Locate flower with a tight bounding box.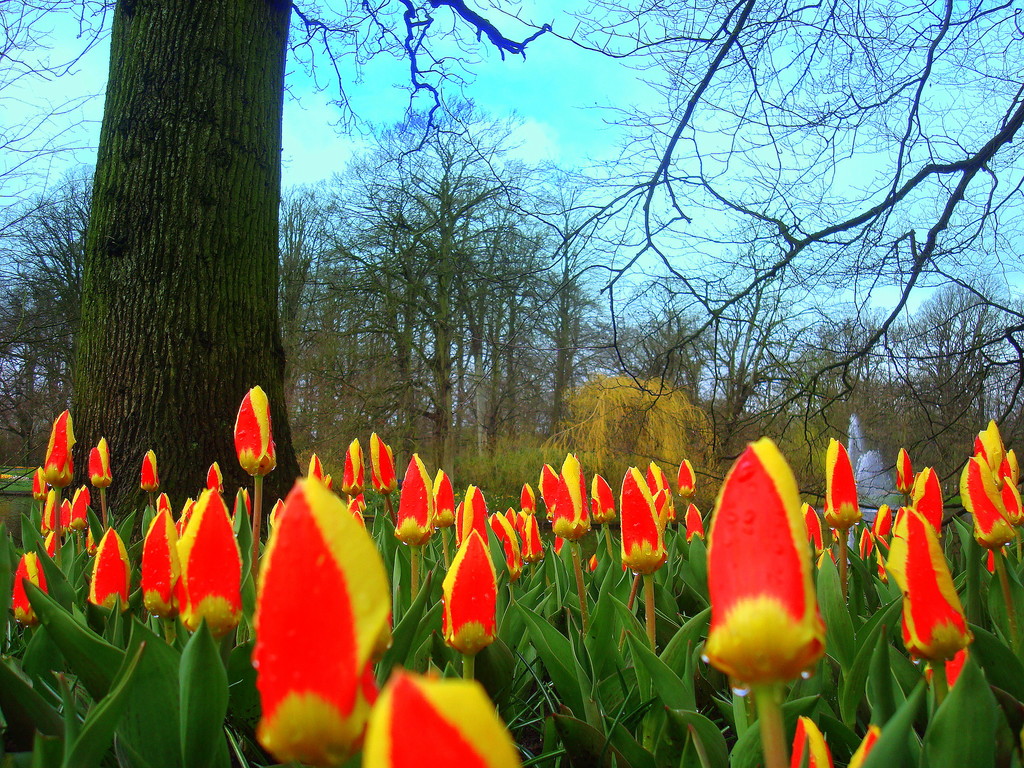
{"left": 611, "top": 466, "right": 666, "bottom": 581}.
